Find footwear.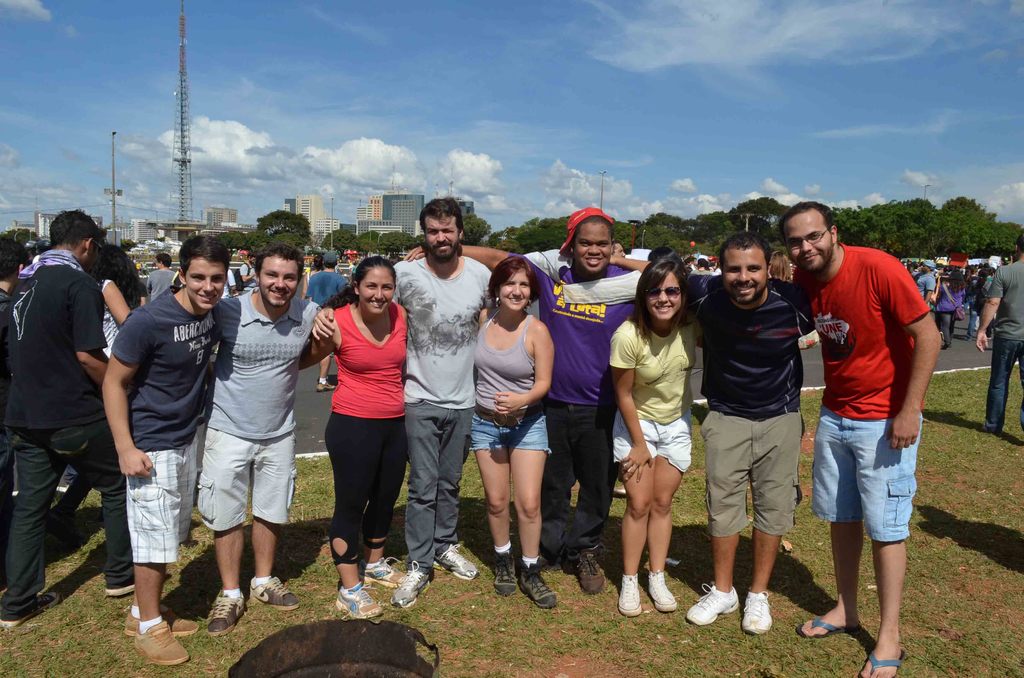
bbox=(740, 590, 772, 634).
